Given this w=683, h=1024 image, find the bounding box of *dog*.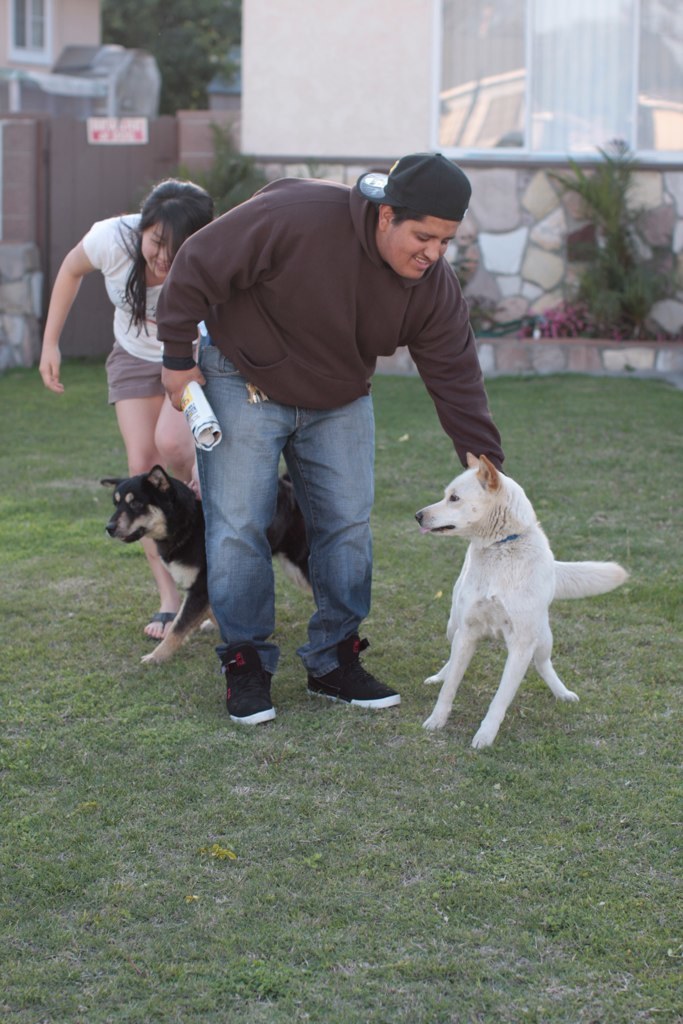
box(103, 469, 321, 674).
